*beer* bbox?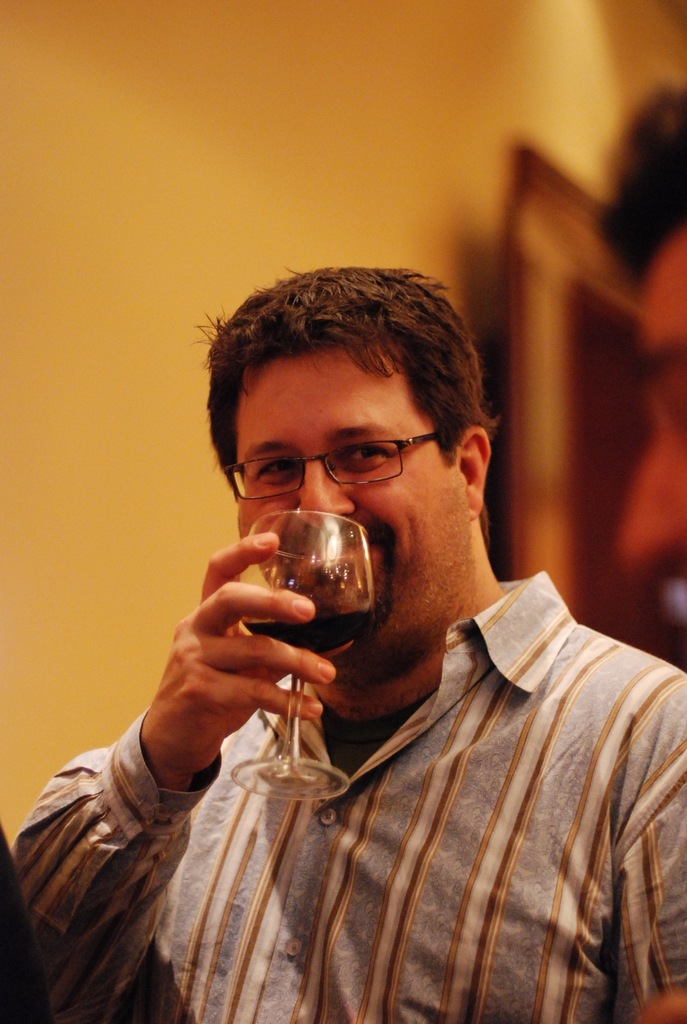
BBox(236, 505, 388, 808)
